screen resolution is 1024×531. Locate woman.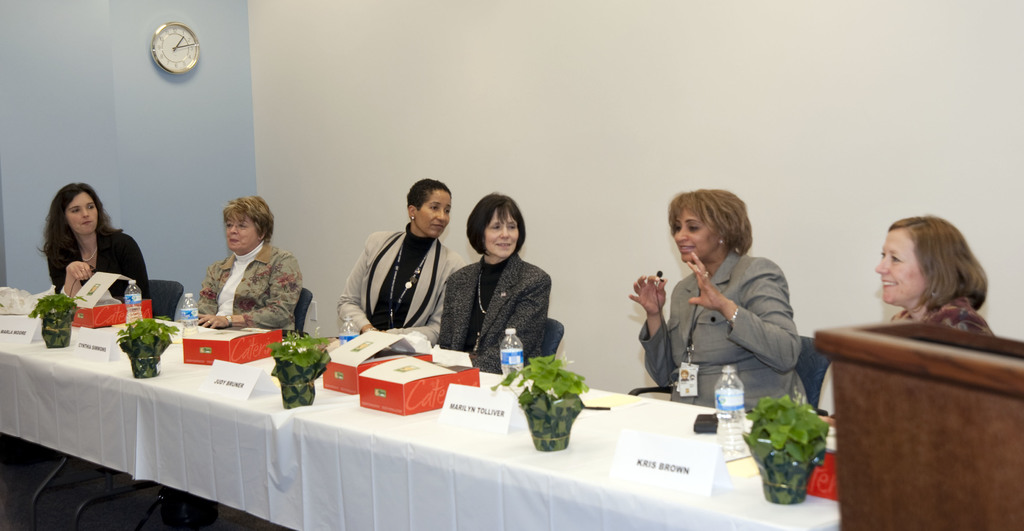
[x1=191, y1=191, x2=300, y2=329].
